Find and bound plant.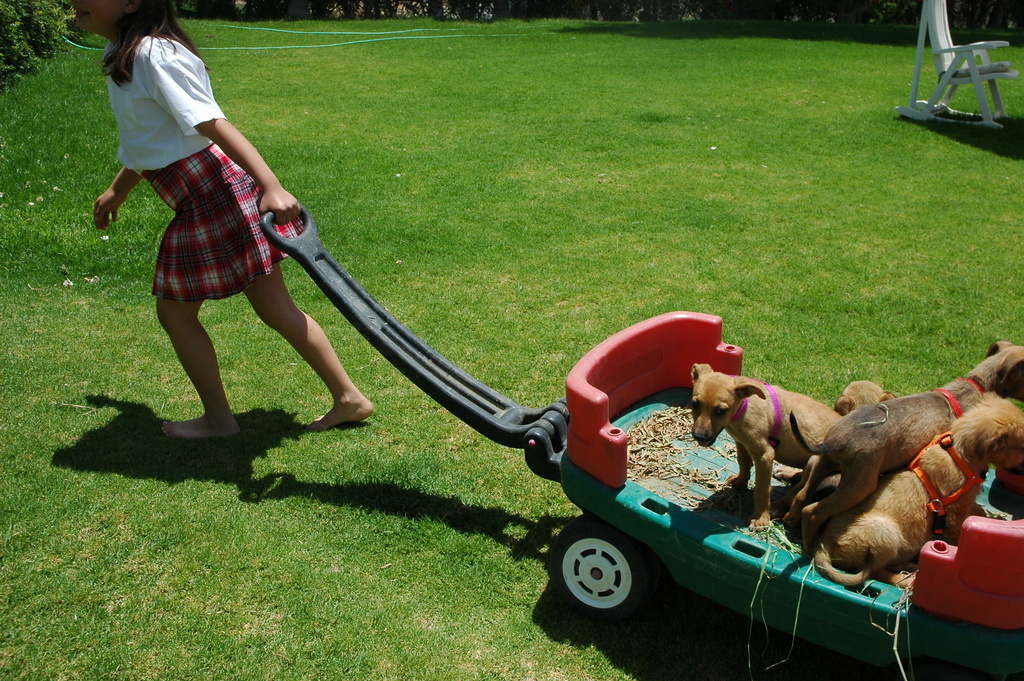
Bound: pyautogui.locateOnScreen(433, 2, 462, 22).
